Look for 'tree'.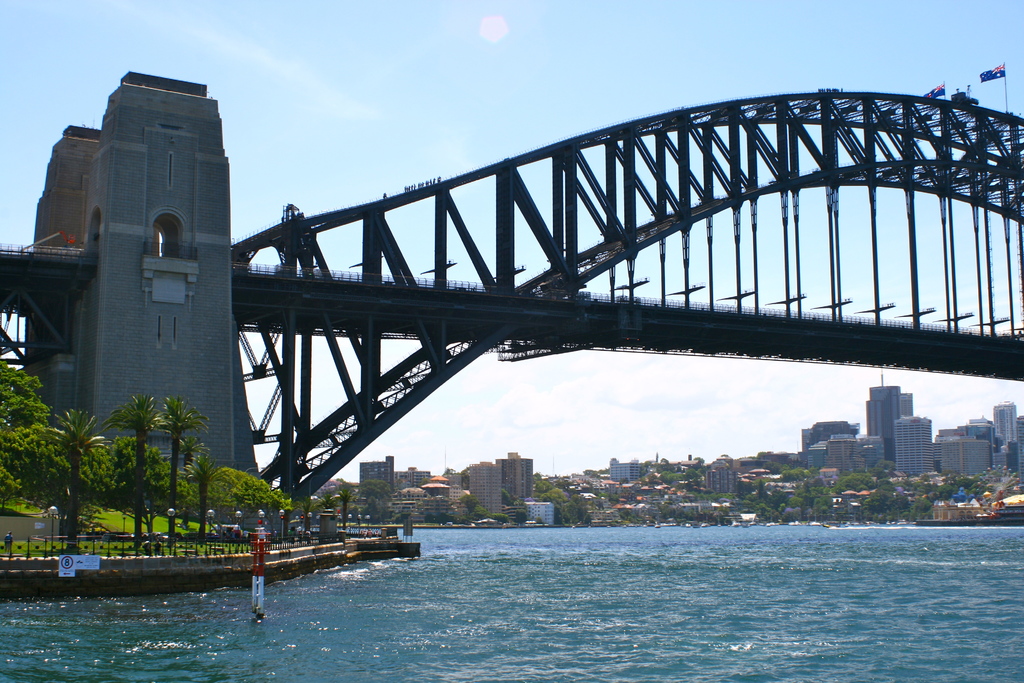
Found: box=[810, 475, 829, 493].
